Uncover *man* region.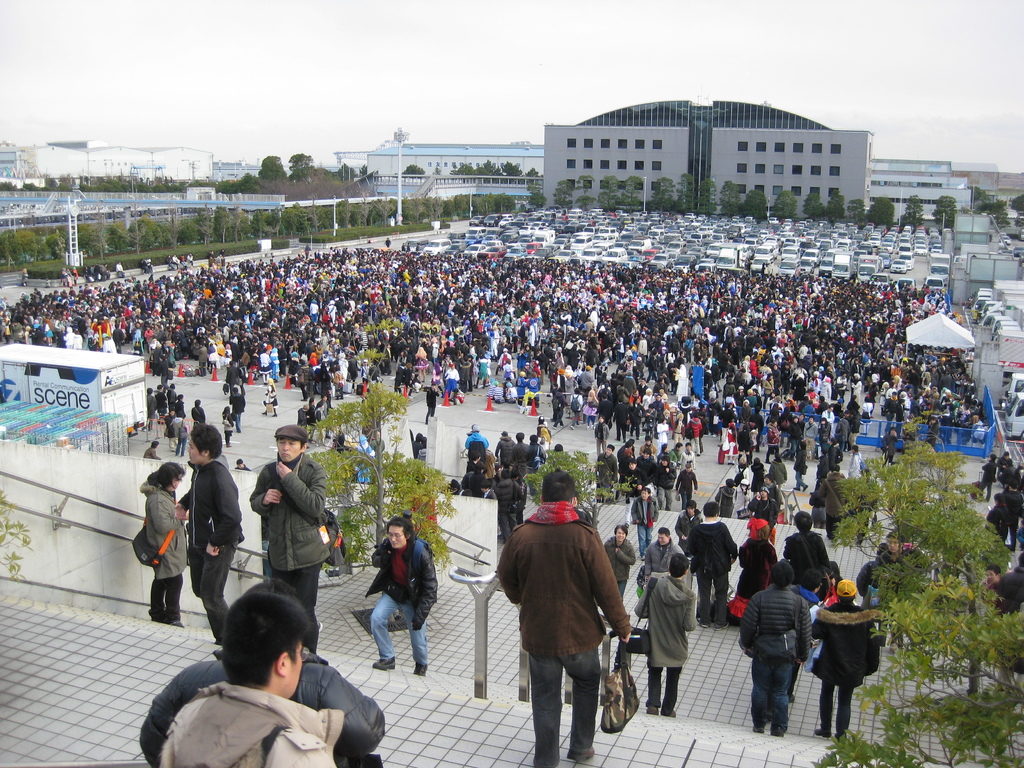
Uncovered: (173, 392, 188, 422).
